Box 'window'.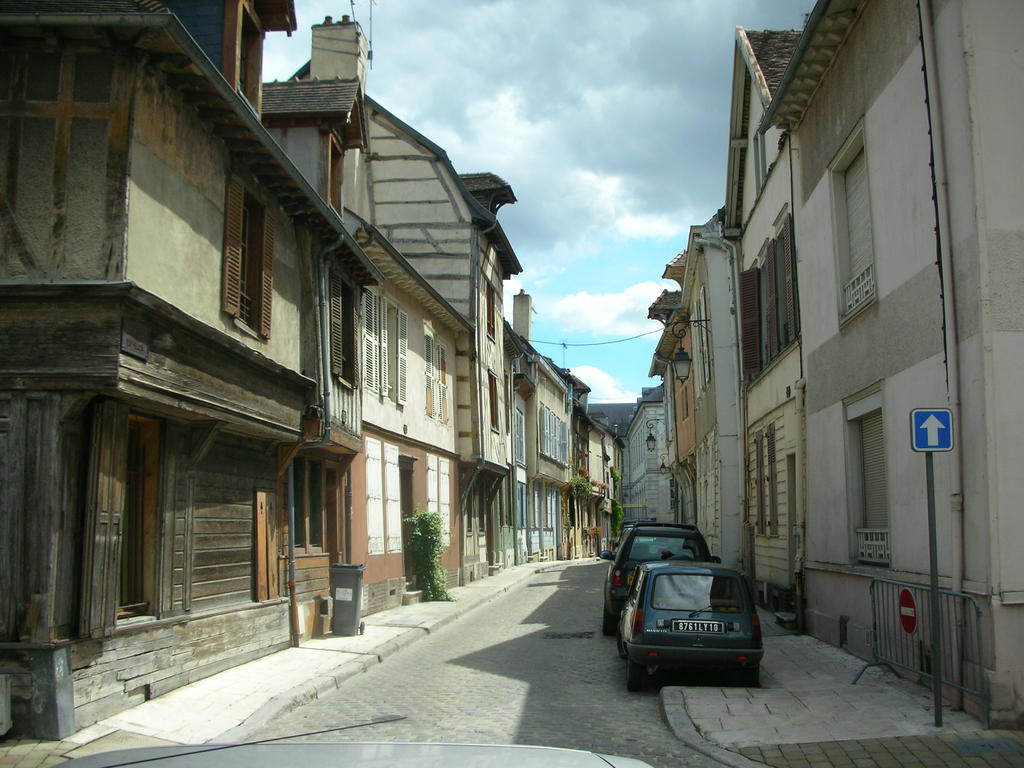
753/422/778/538.
